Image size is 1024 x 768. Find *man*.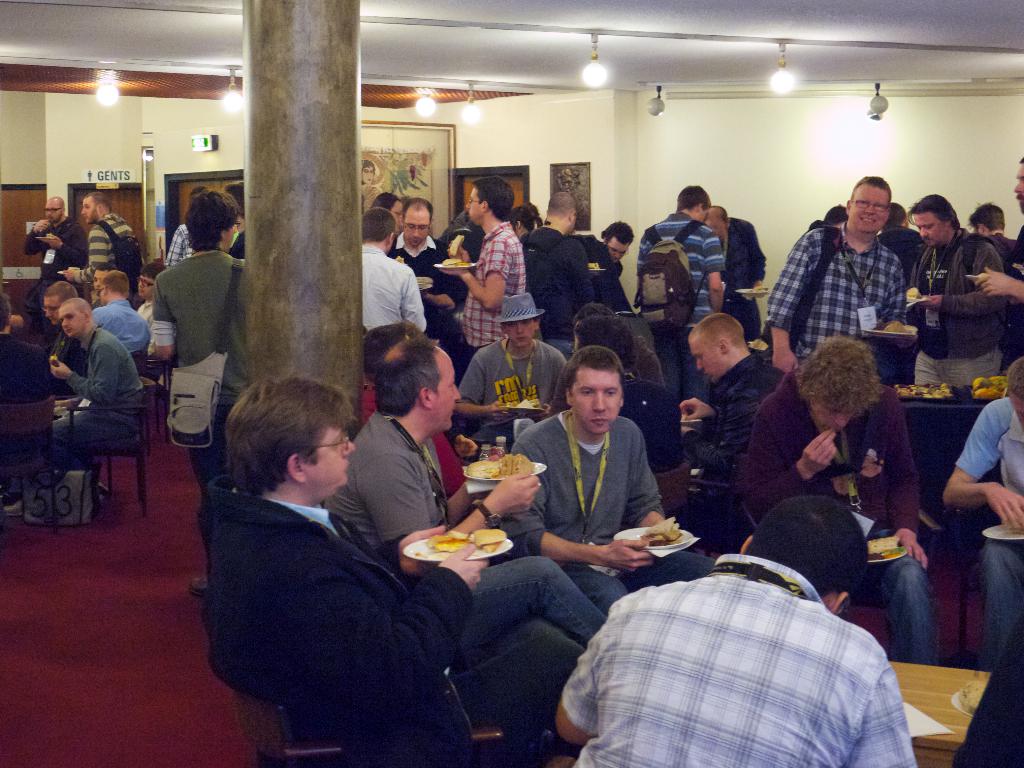
BBox(634, 183, 726, 408).
